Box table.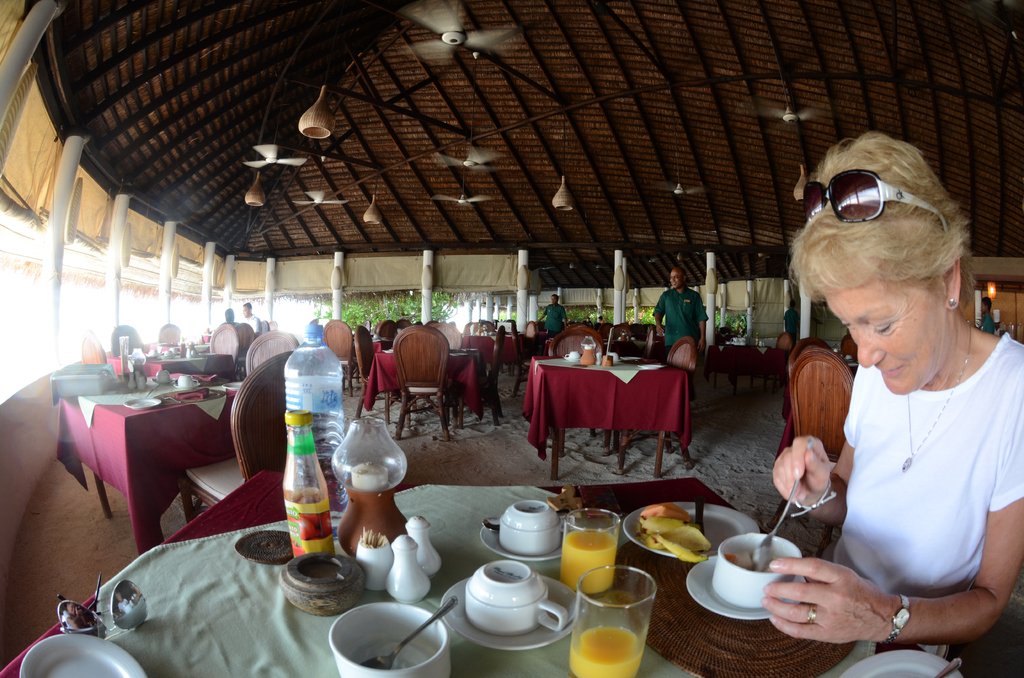
364:348:486:428.
